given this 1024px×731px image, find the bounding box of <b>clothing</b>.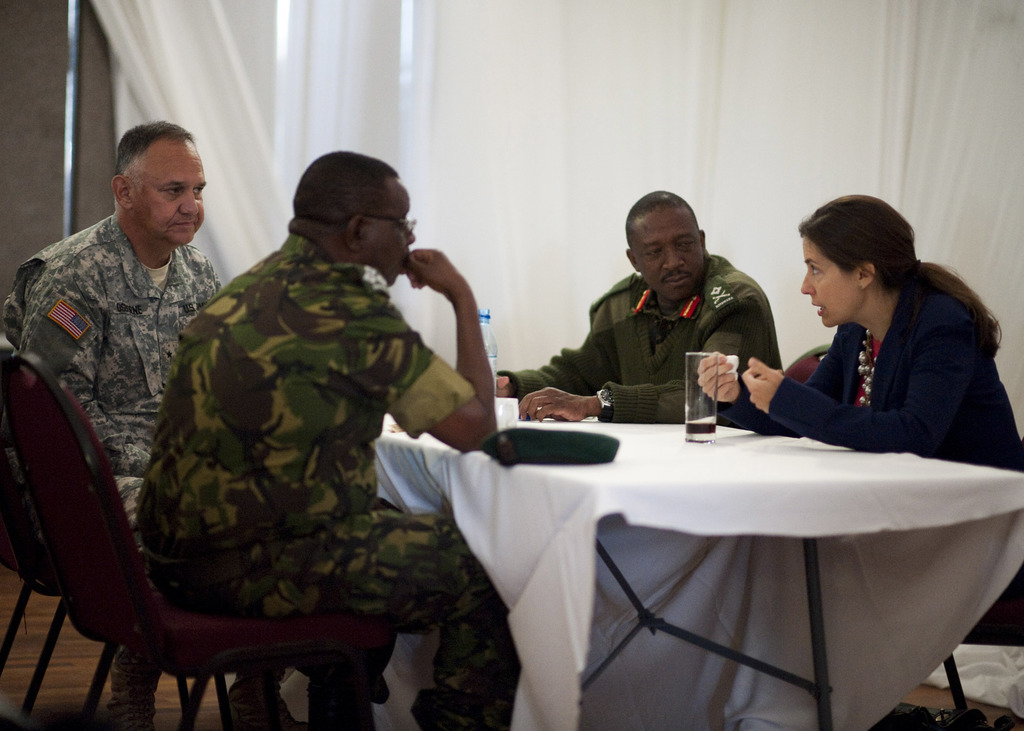
(5, 201, 278, 684).
